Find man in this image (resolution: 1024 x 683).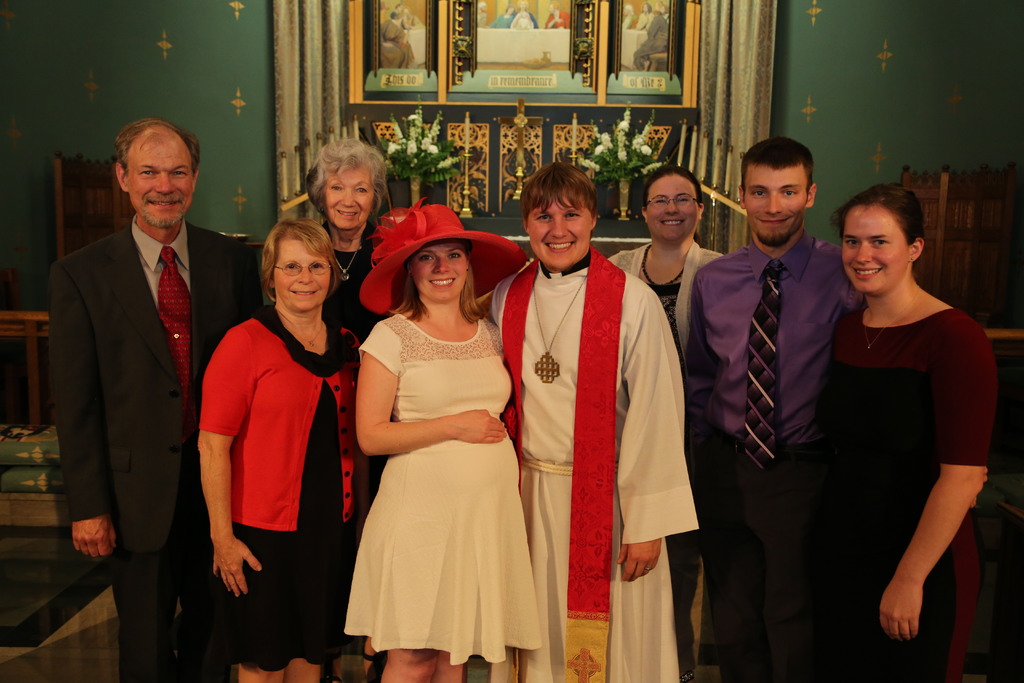
689, 136, 863, 673.
